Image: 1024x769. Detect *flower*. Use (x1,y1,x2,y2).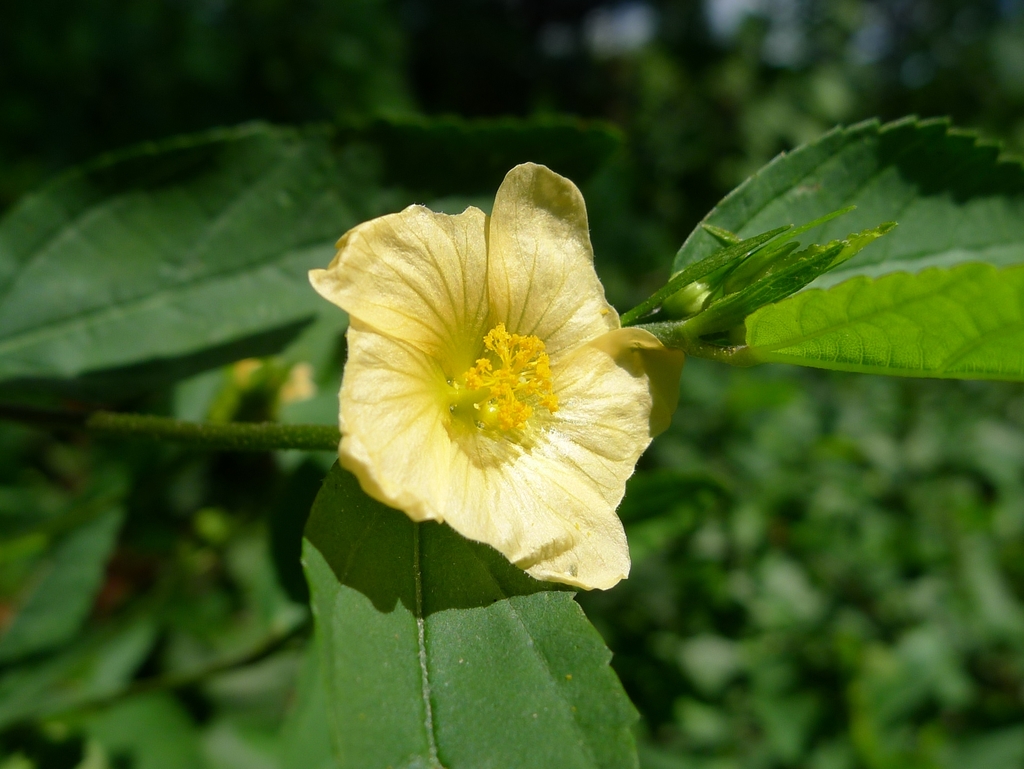
(296,156,662,590).
